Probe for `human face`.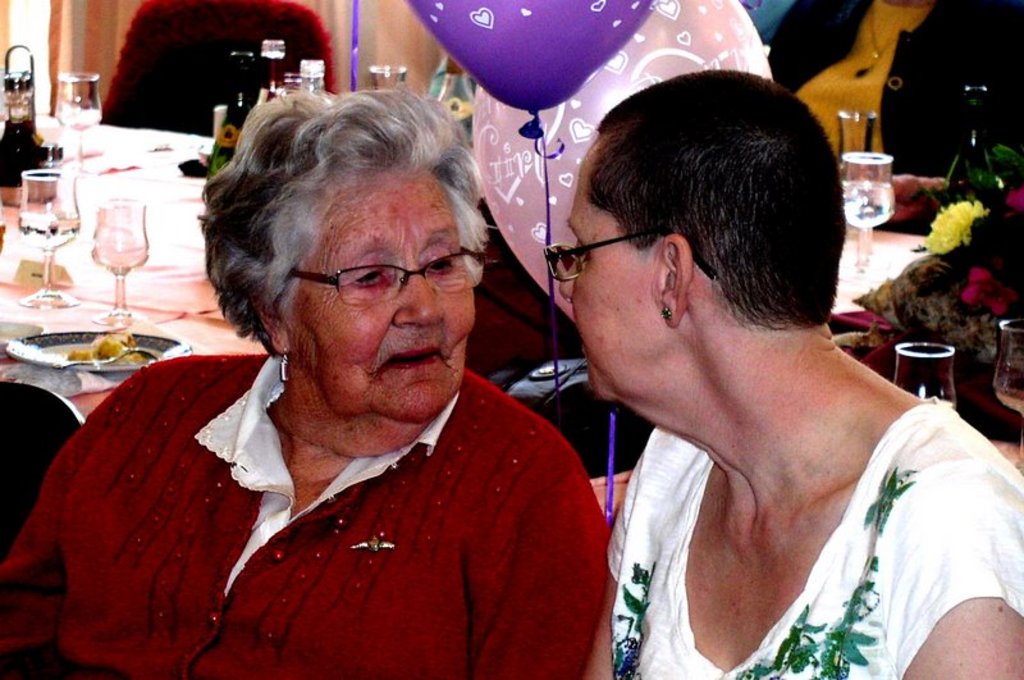
Probe result: bbox=[280, 165, 475, 415].
